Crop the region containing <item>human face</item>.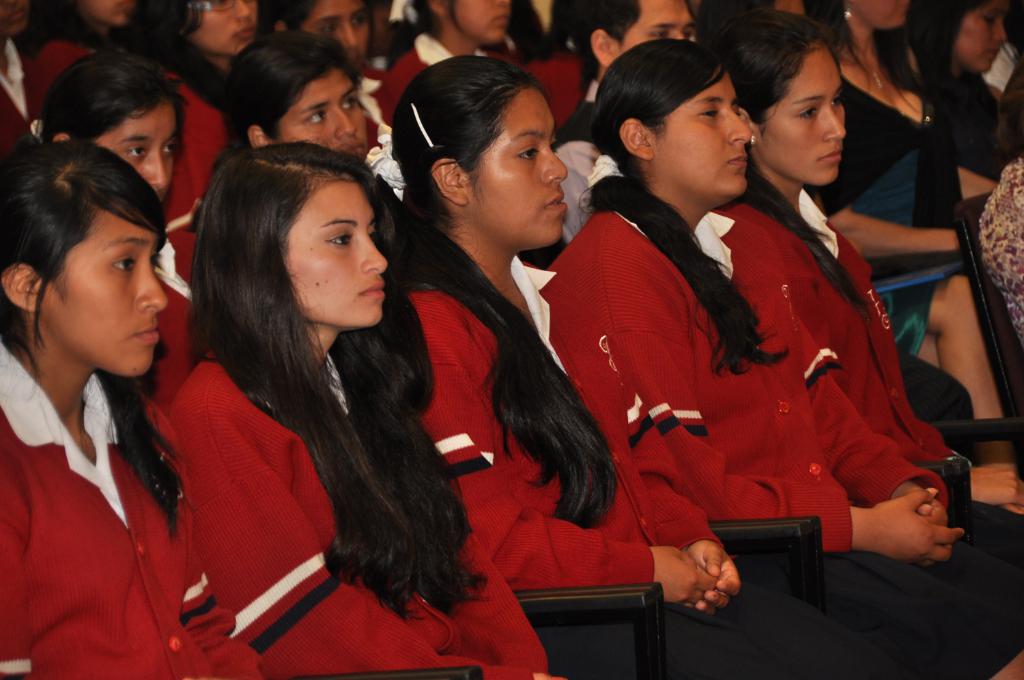
Crop region: [left=303, top=0, right=370, bottom=56].
